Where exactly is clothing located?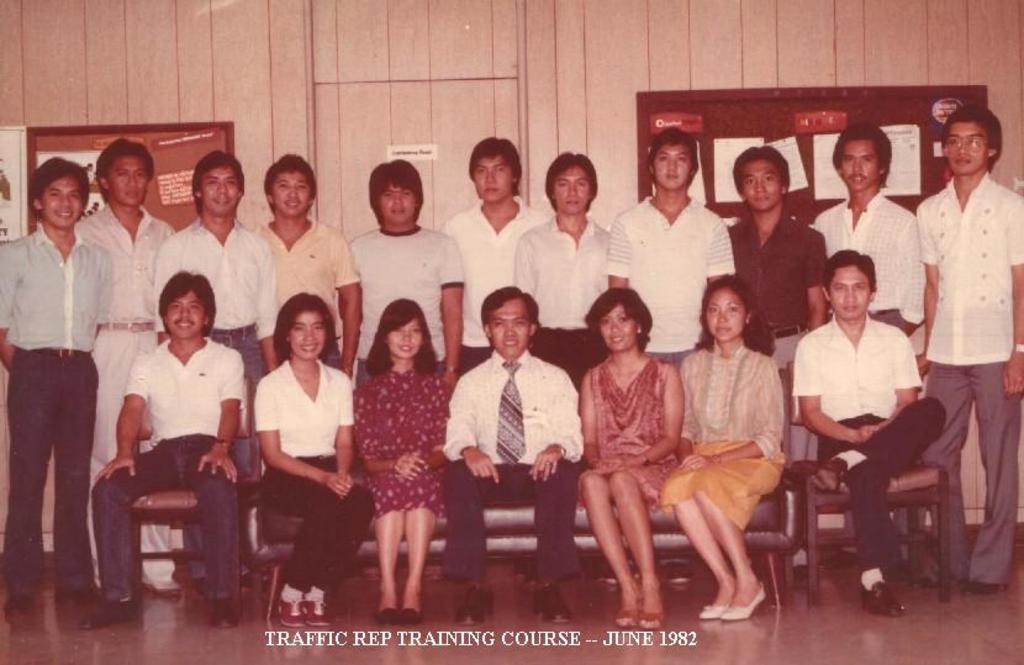
Its bounding box is <region>899, 81, 1015, 568</region>.
